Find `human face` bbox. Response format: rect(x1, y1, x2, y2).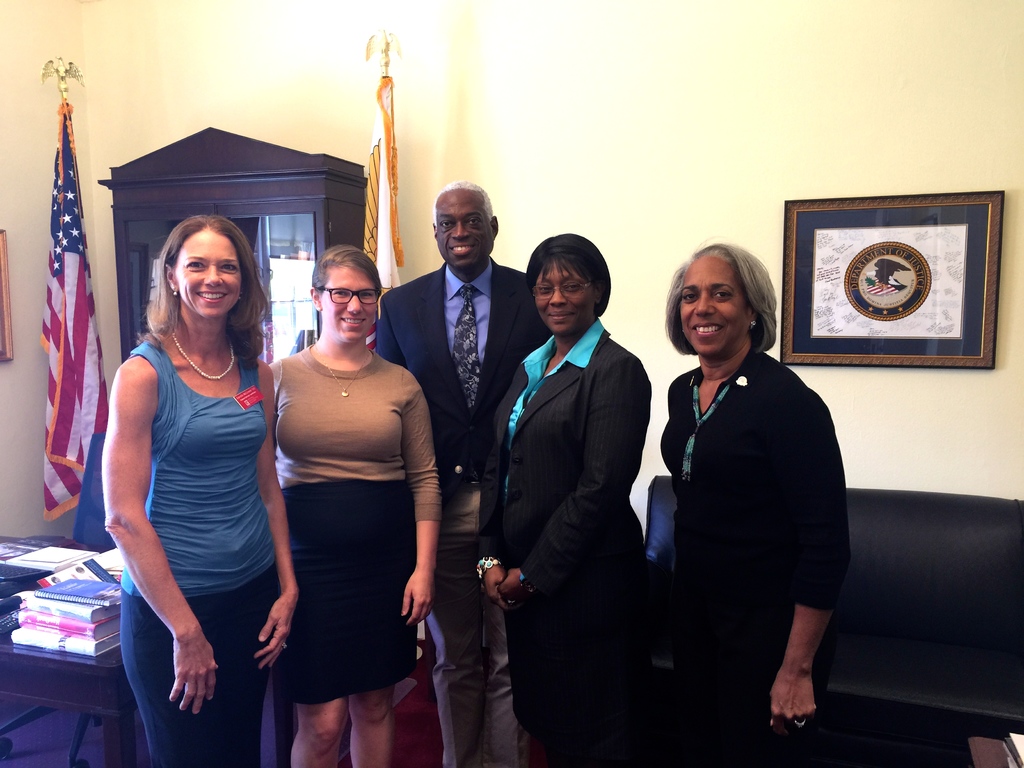
rect(438, 191, 497, 273).
